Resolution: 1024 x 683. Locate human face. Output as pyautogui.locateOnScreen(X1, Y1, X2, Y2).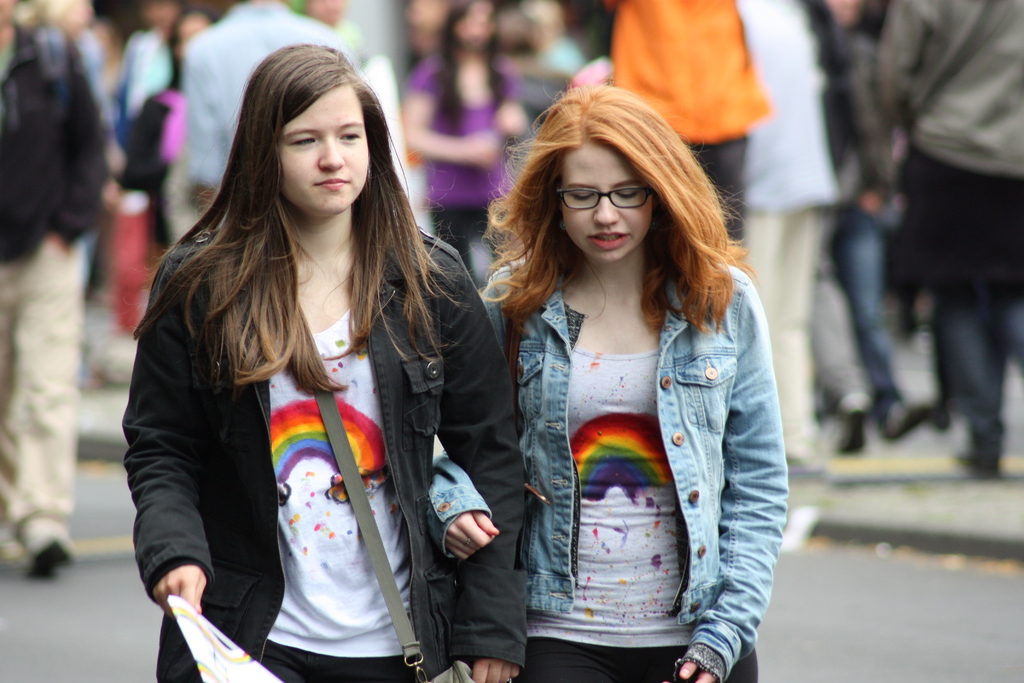
pyautogui.locateOnScreen(280, 88, 372, 209).
